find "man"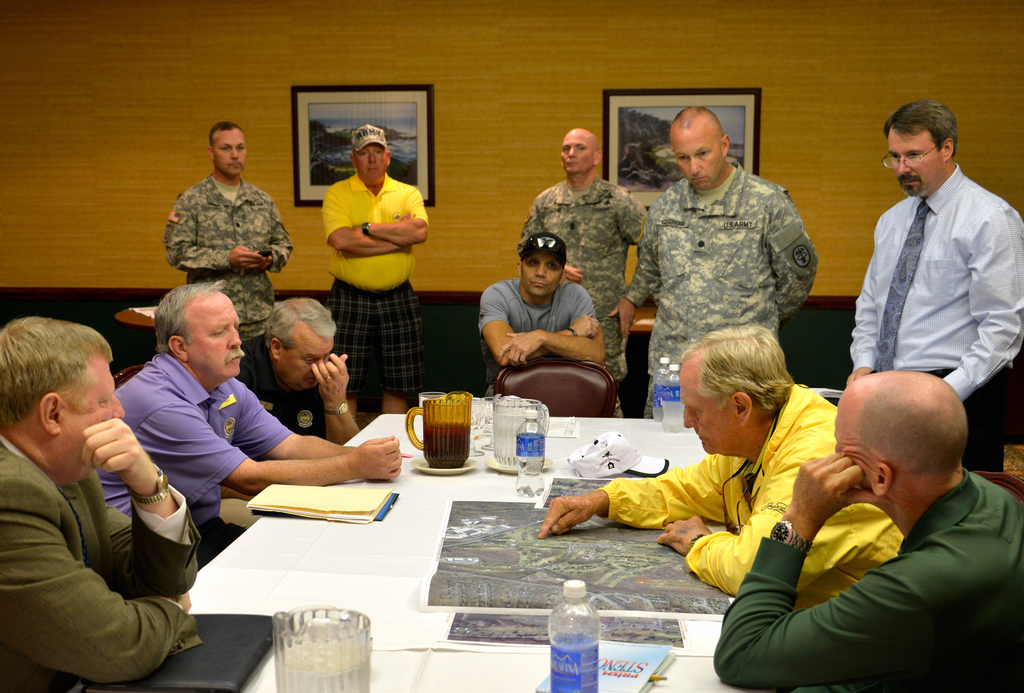
536:327:908:608
